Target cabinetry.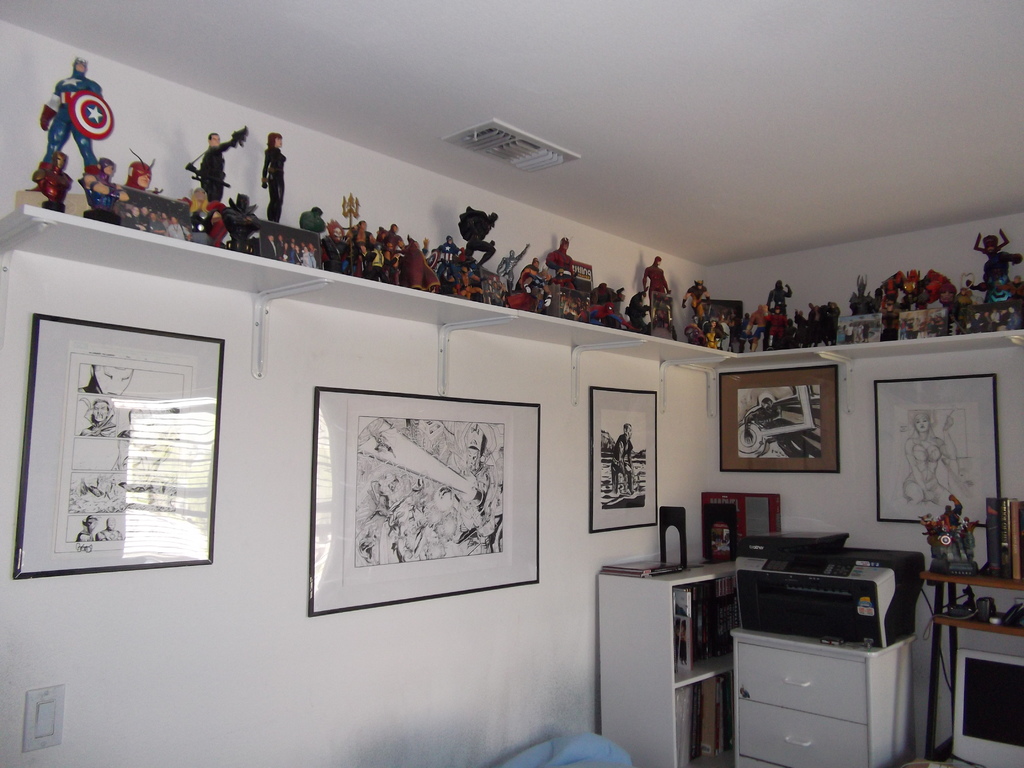
Target region: x1=575, y1=445, x2=961, y2=765.
